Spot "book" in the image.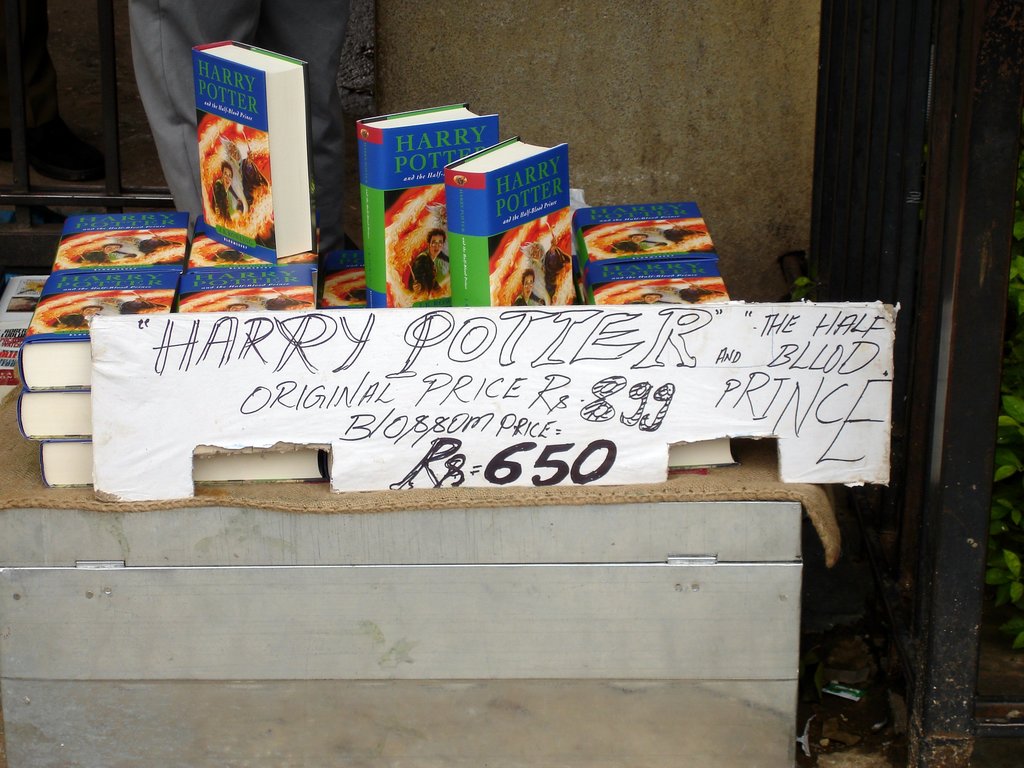
"book" found at box(444, 135, 578, 303).
